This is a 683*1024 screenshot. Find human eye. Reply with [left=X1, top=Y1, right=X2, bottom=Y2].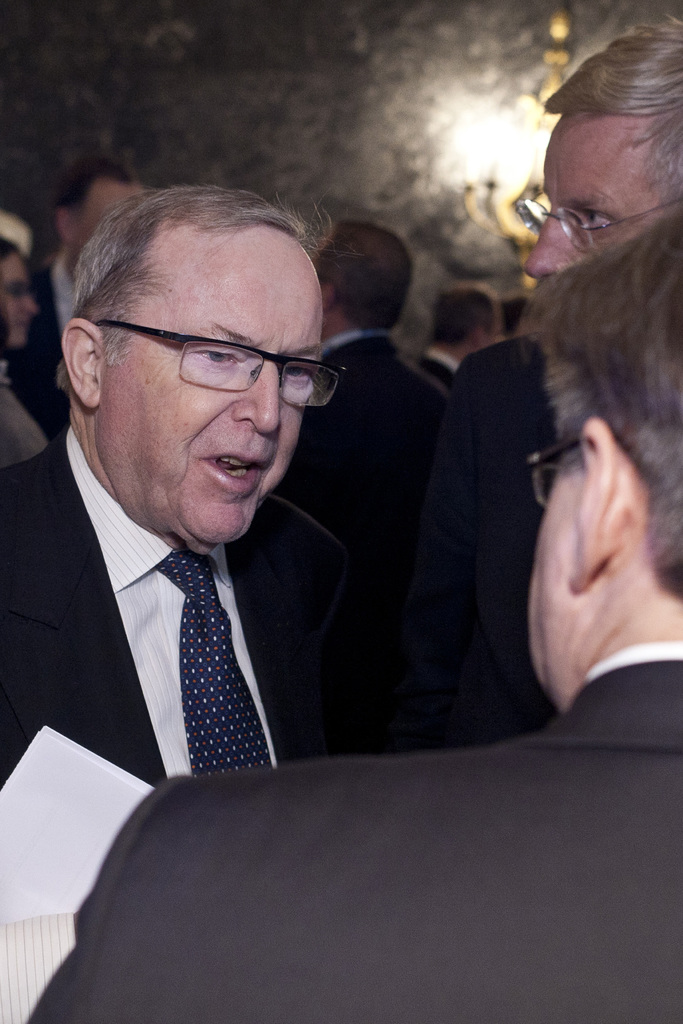
[left=195, top=339, right=249, bottom=372].
